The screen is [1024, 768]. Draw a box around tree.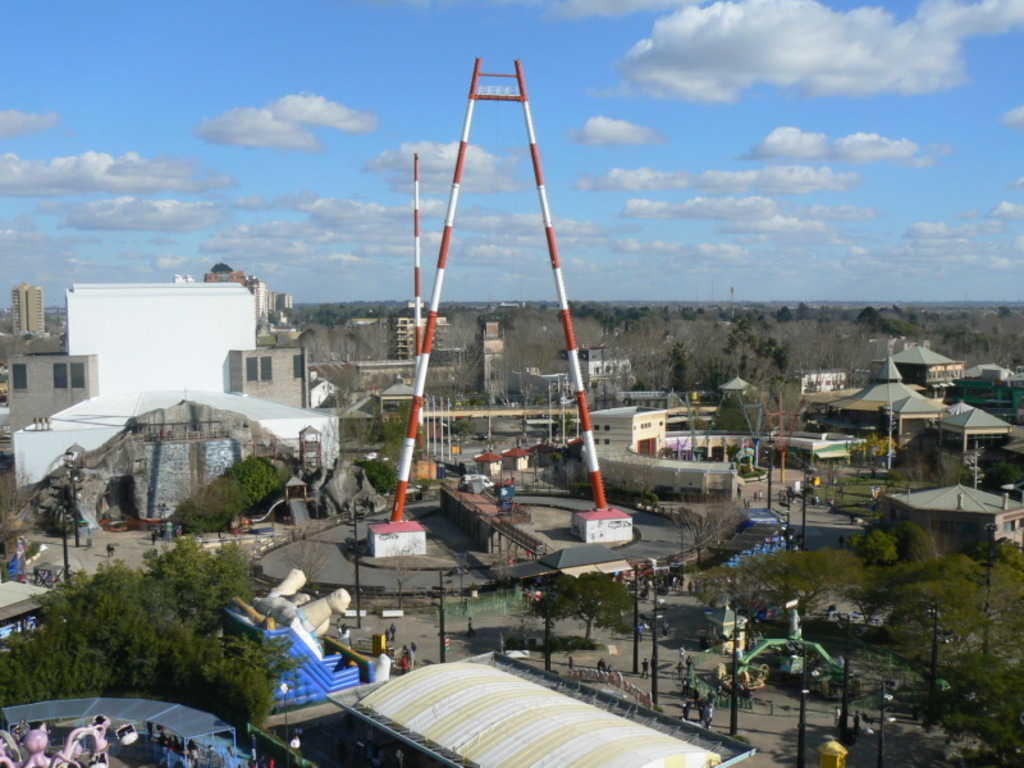
(151,458,274,536).
